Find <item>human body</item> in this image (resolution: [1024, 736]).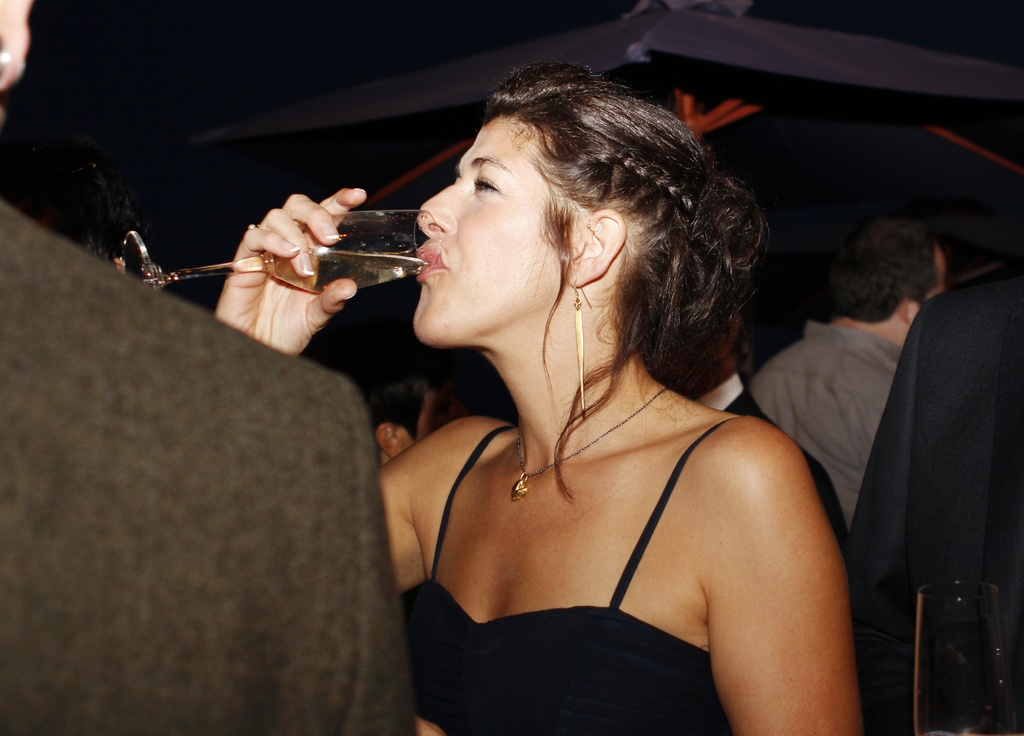
695 372 855 554.
